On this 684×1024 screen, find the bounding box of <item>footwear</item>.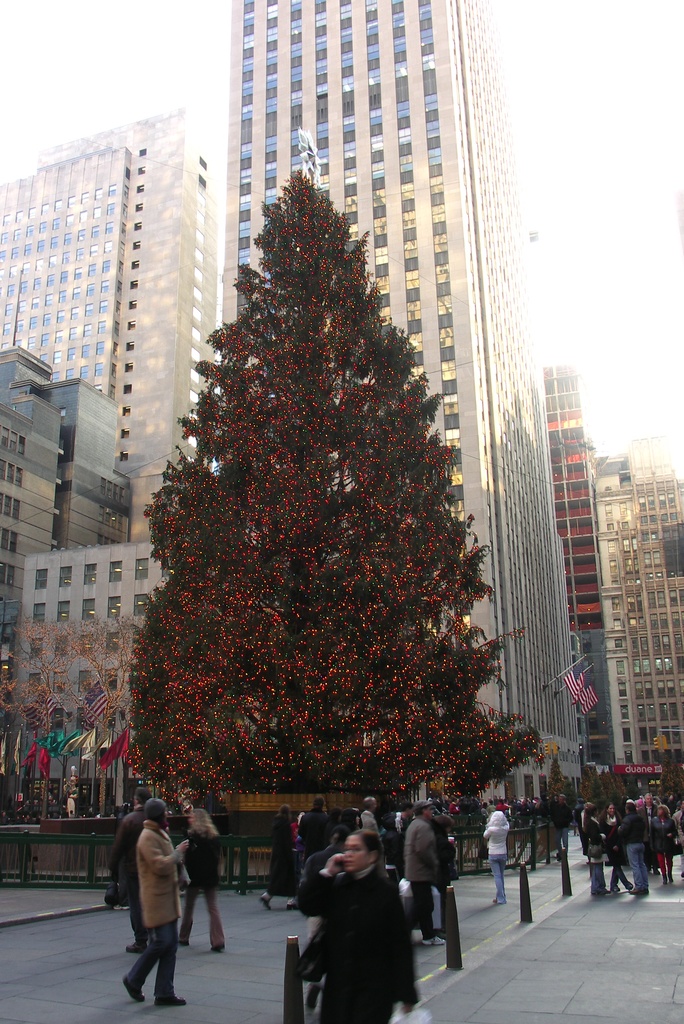
Bounding box: BBox(660, 881, 667, 888).
